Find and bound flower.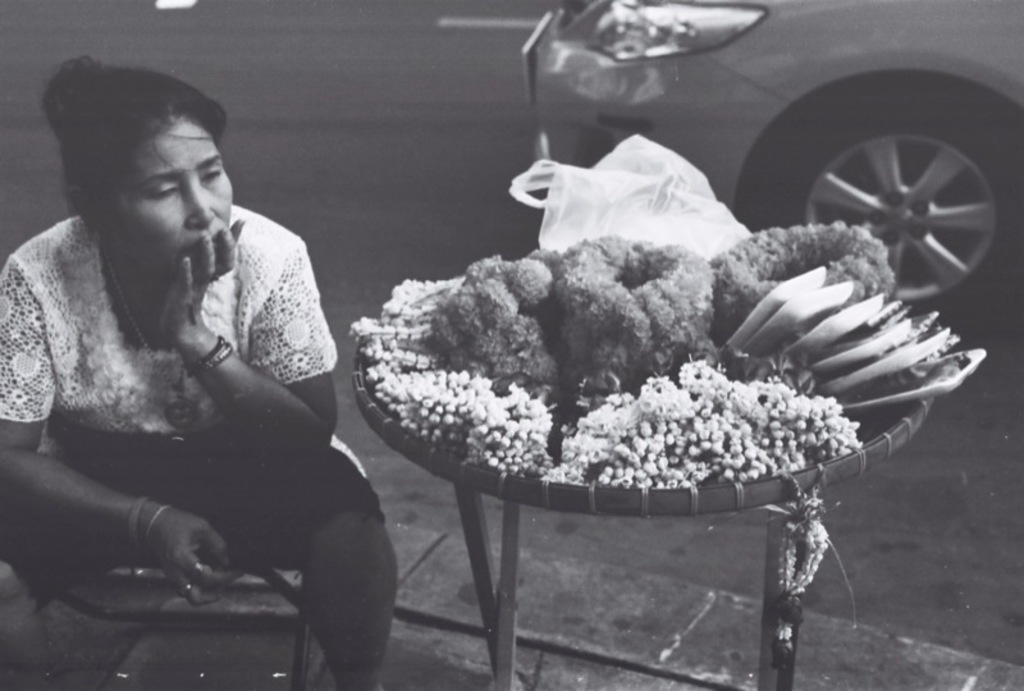
Bound: box(512, 264, 550, 316).
